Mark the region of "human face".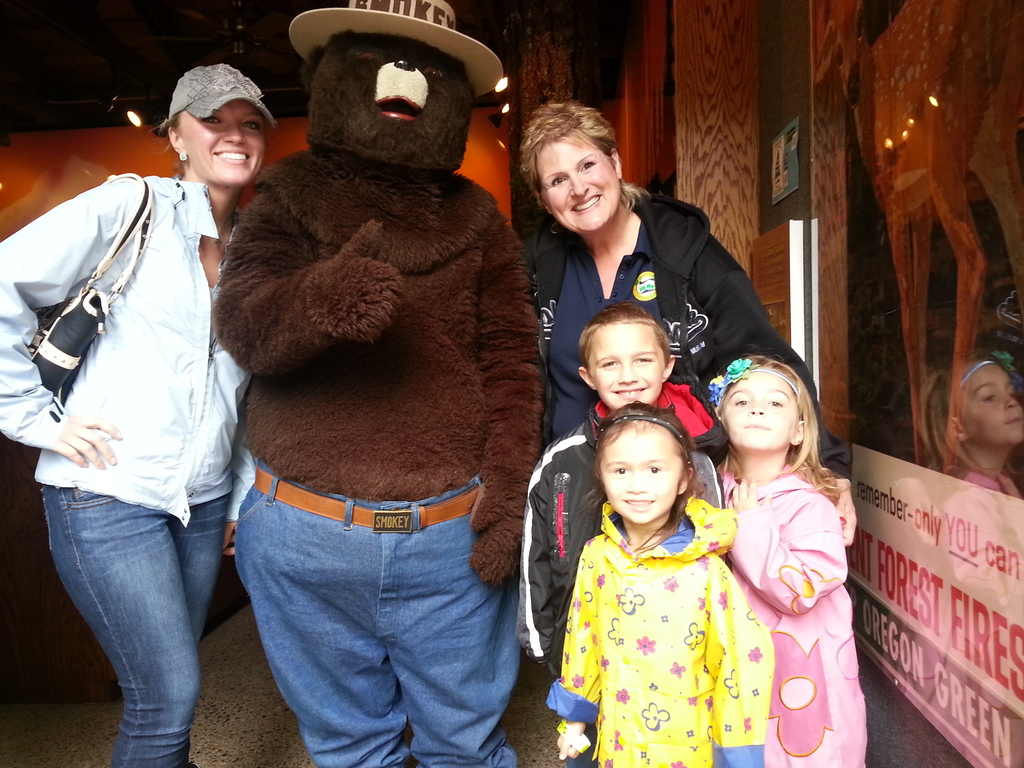
Region: 721 368 797 446.
